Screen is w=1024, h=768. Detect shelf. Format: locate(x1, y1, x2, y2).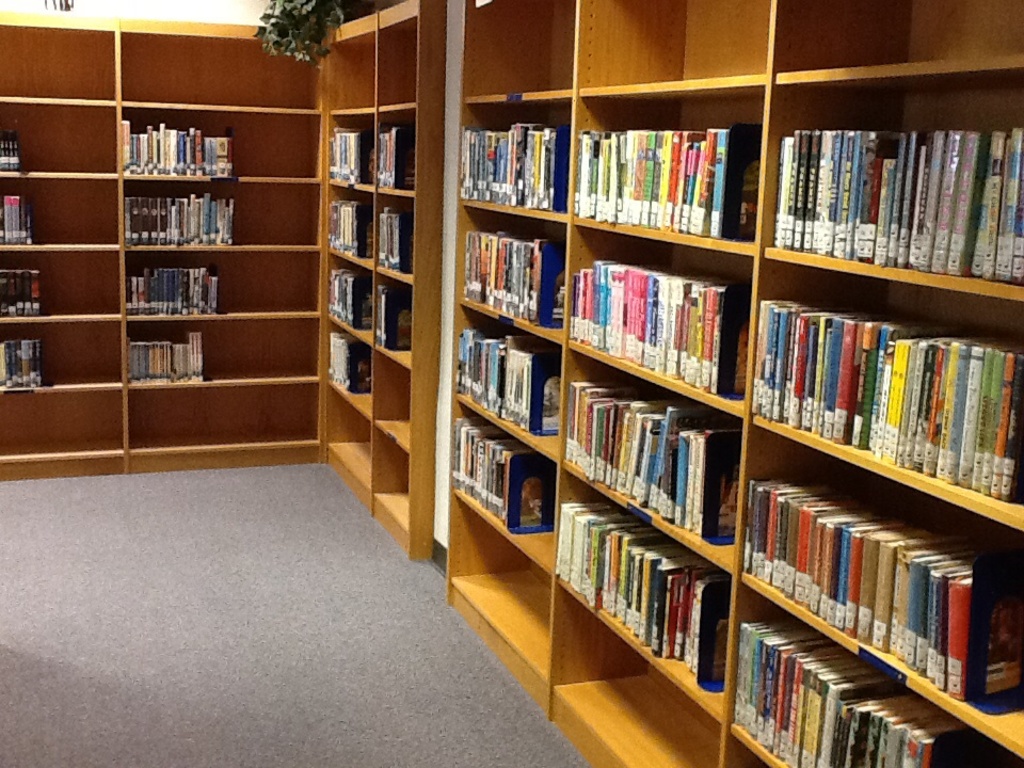
locate(0, 326, 119, 388).
